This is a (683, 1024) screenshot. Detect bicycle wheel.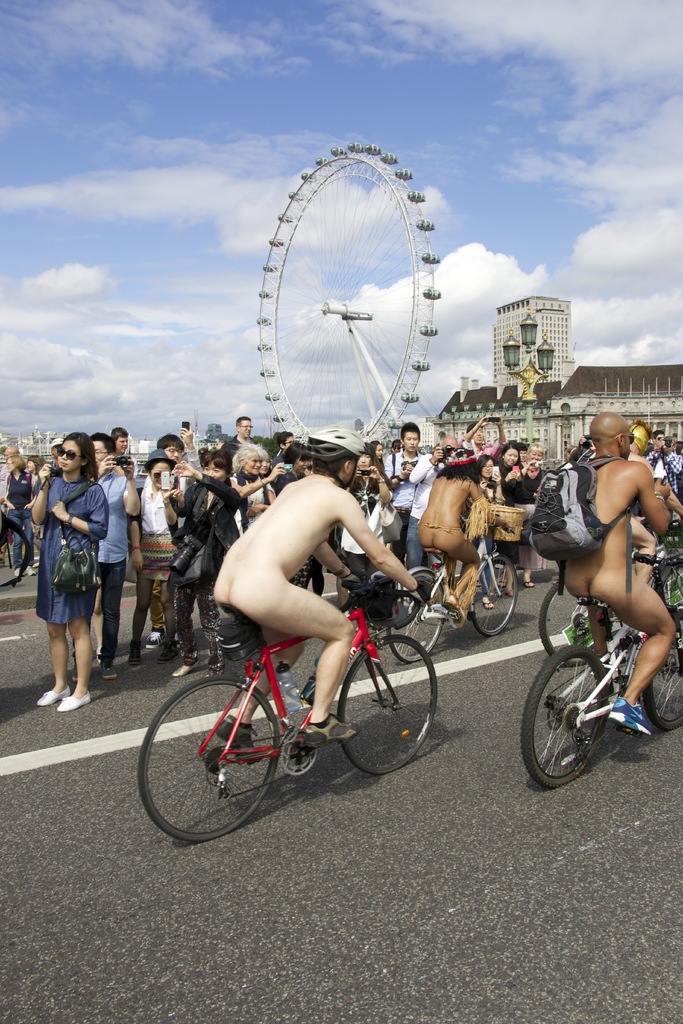
region(134, 666, 288, 846).
